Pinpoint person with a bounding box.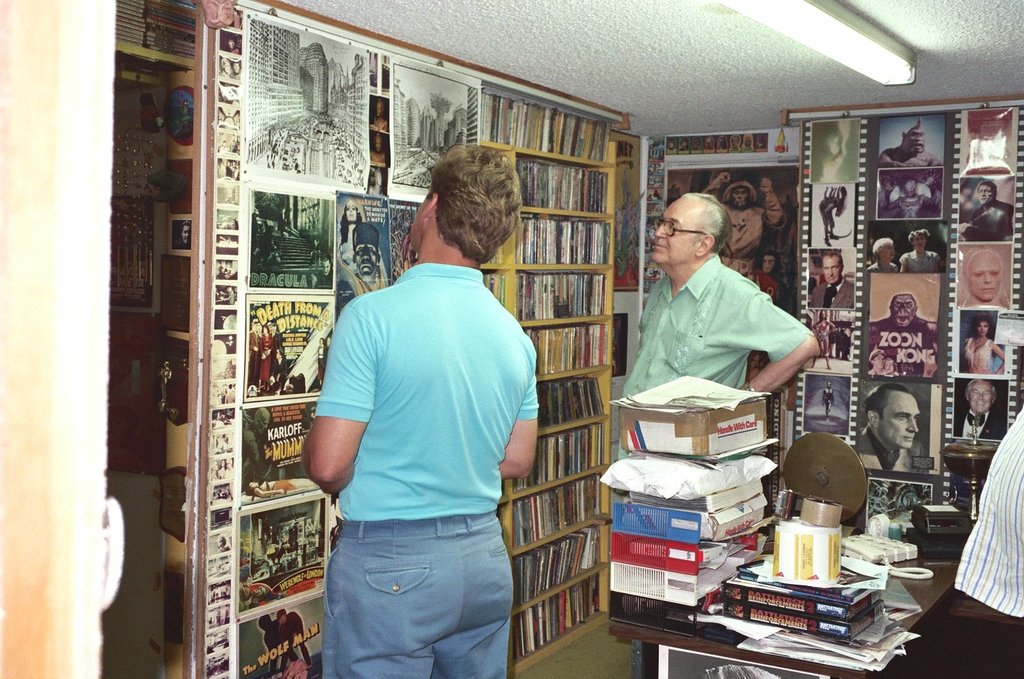
752, 244, 786, 306.
